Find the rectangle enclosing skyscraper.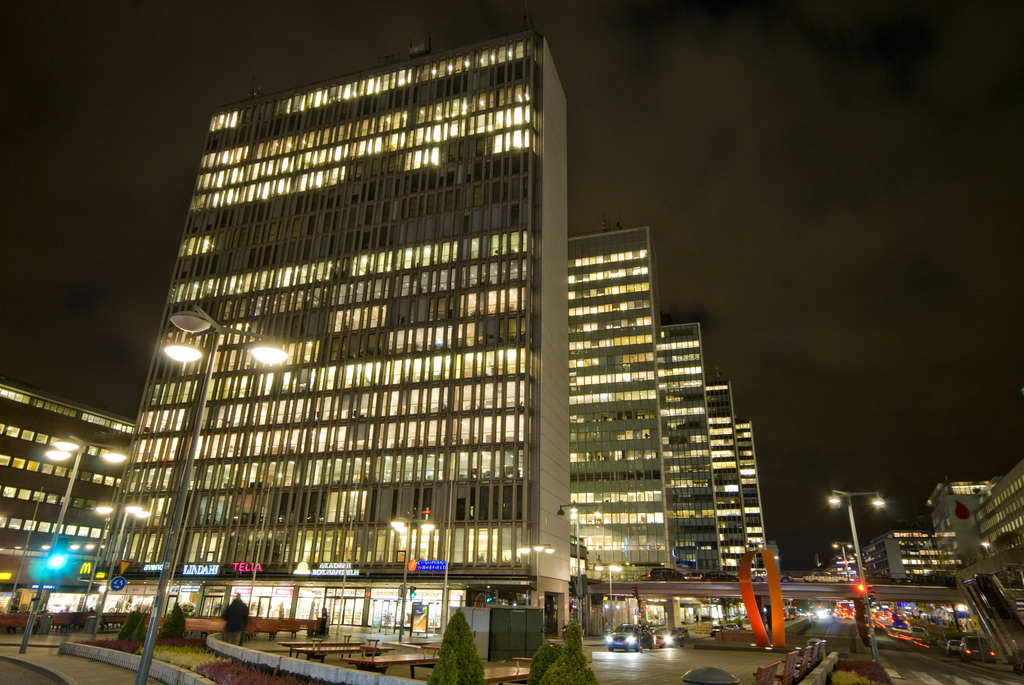
93 13 572 658.
